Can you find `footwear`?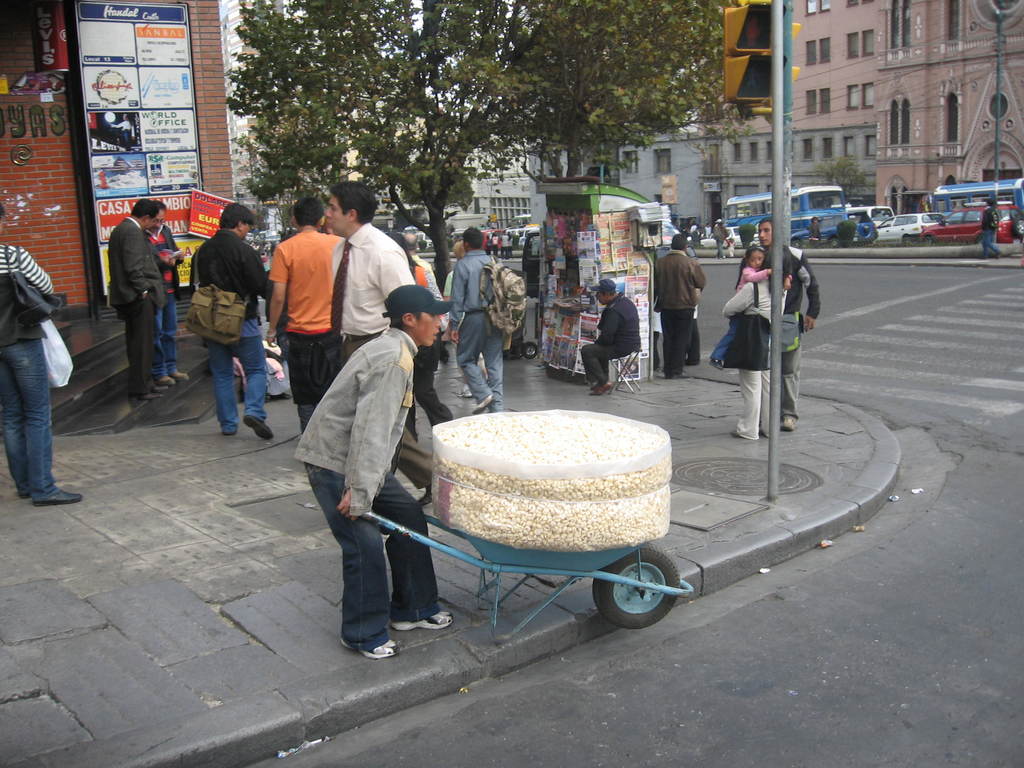
Yes, bounding box: (left=341, top=633, right=399, bottom=660).
